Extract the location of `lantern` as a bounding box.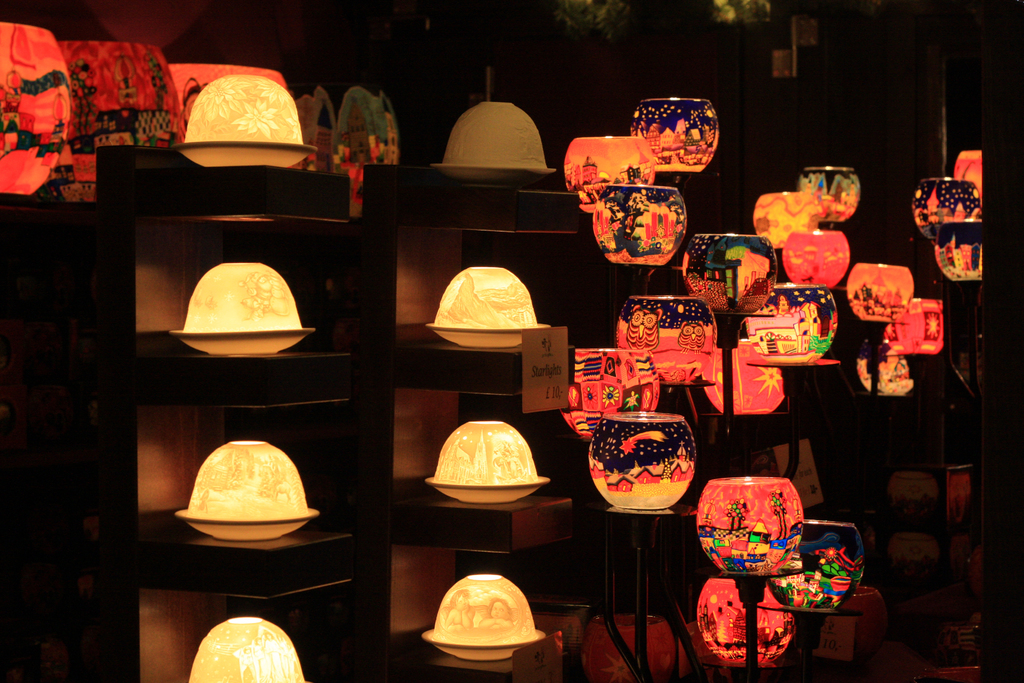
left=435, top=99, right=554, bottom=187.
